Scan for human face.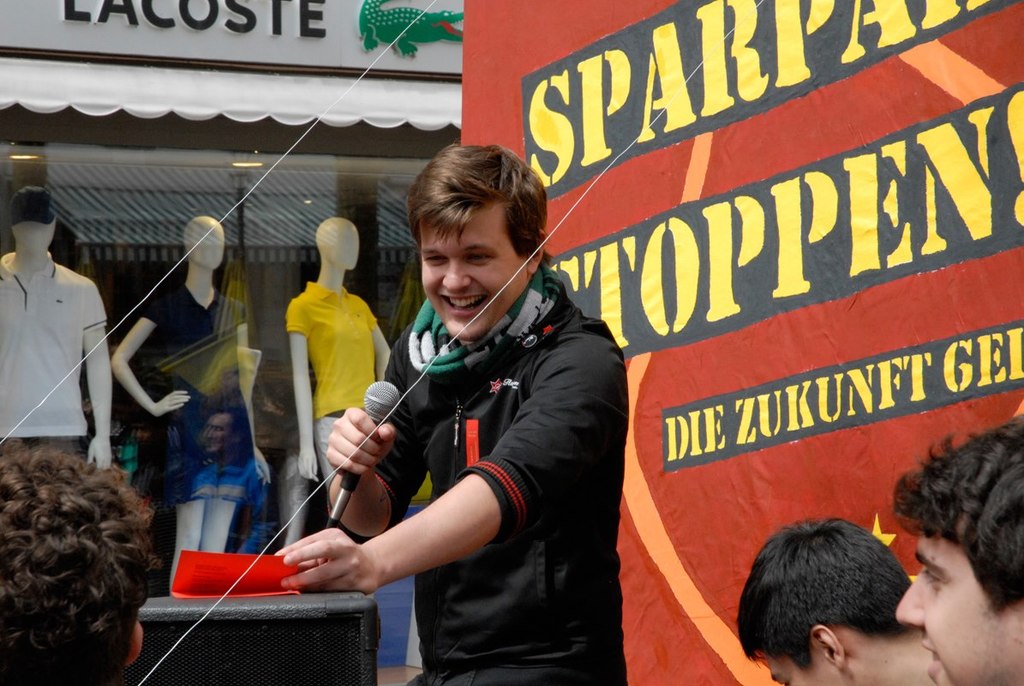
Scan result: box(891, 512, 1018, 685).
